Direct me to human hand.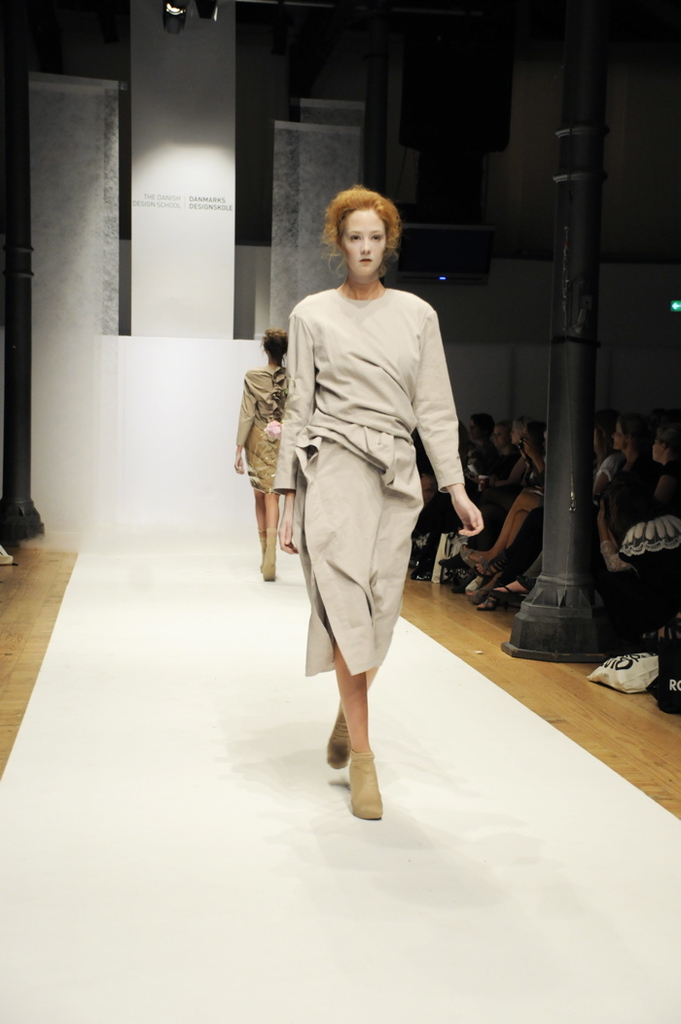
Direction: x1=443 y1=476 x2=509 y2=553.
